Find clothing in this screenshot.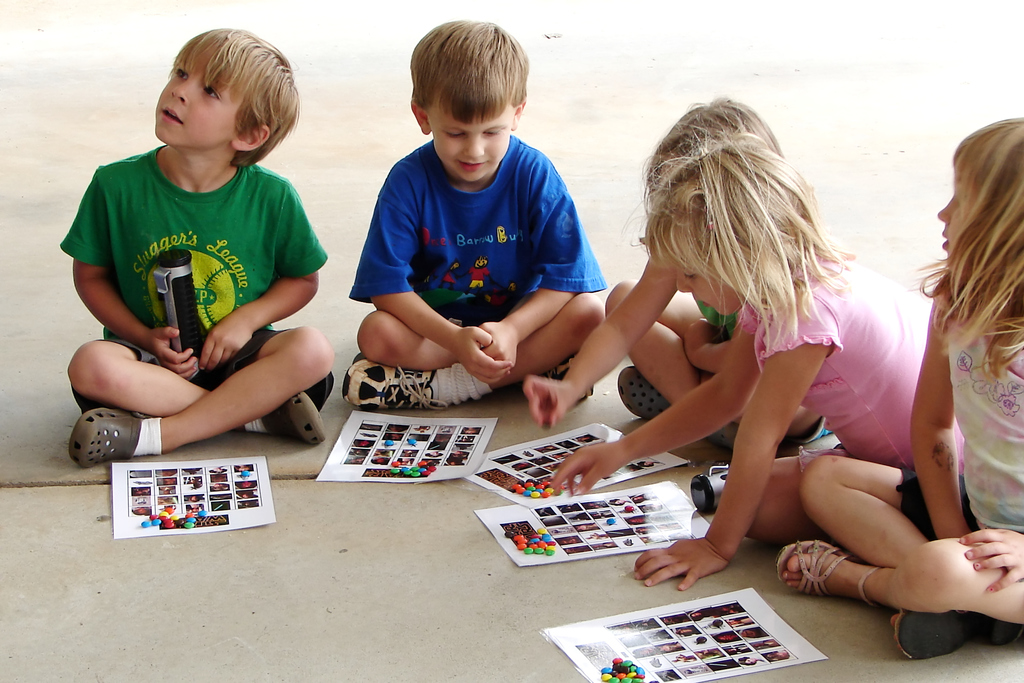
The bounding box for clothing is box(739, 248, 942, 473).
